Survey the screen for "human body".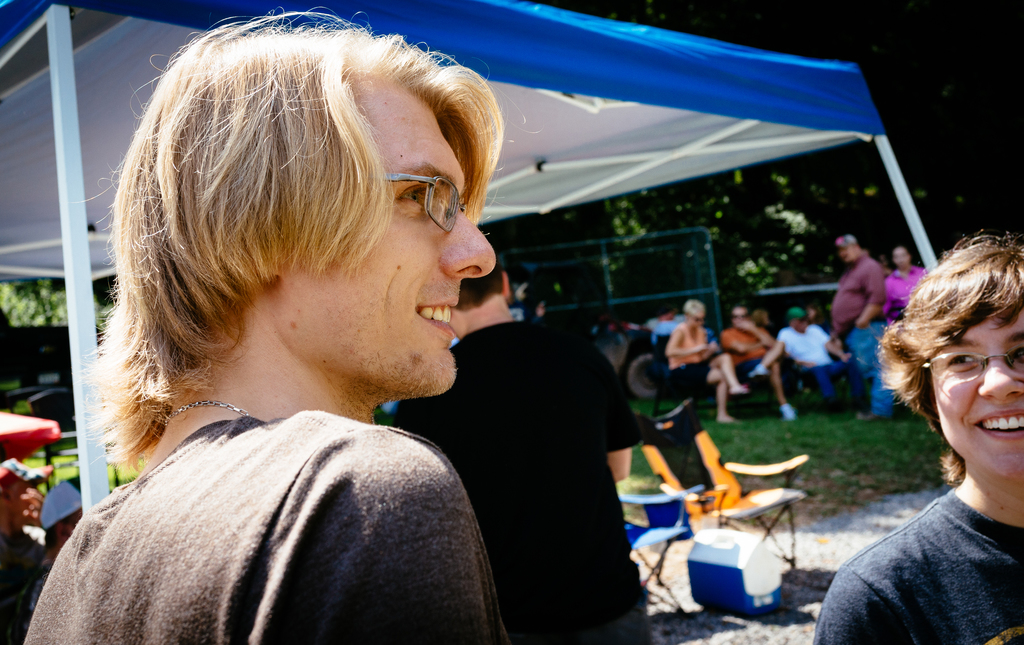
Survey found: {"x1": 785, "y1": 325, "x2": 846, "y2": 410}.
